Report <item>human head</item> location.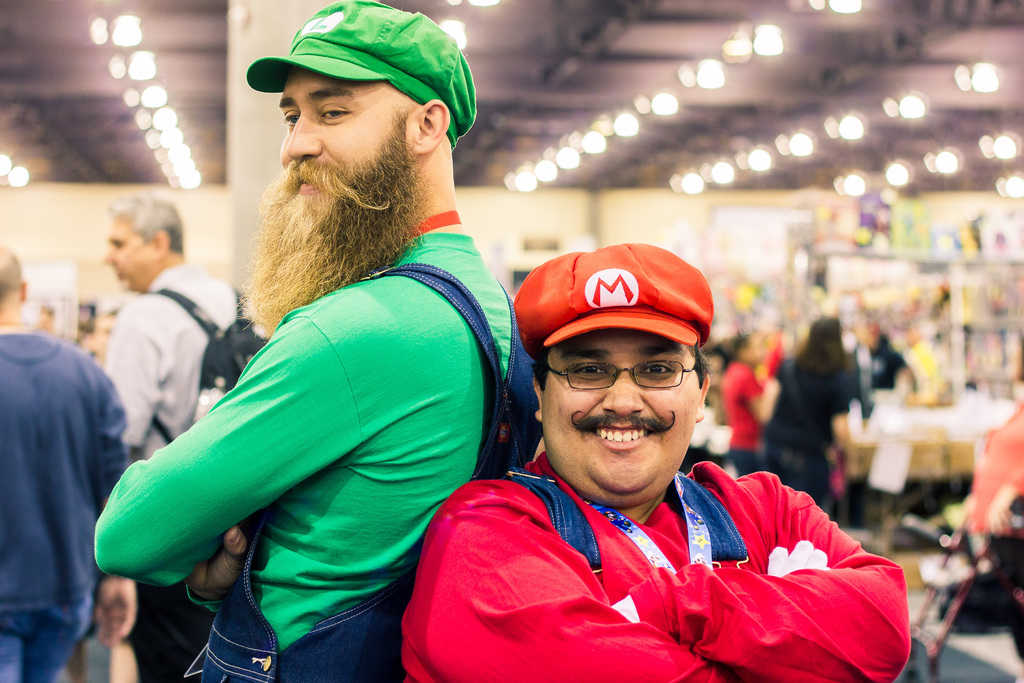
Report: 104/197/188/299.
